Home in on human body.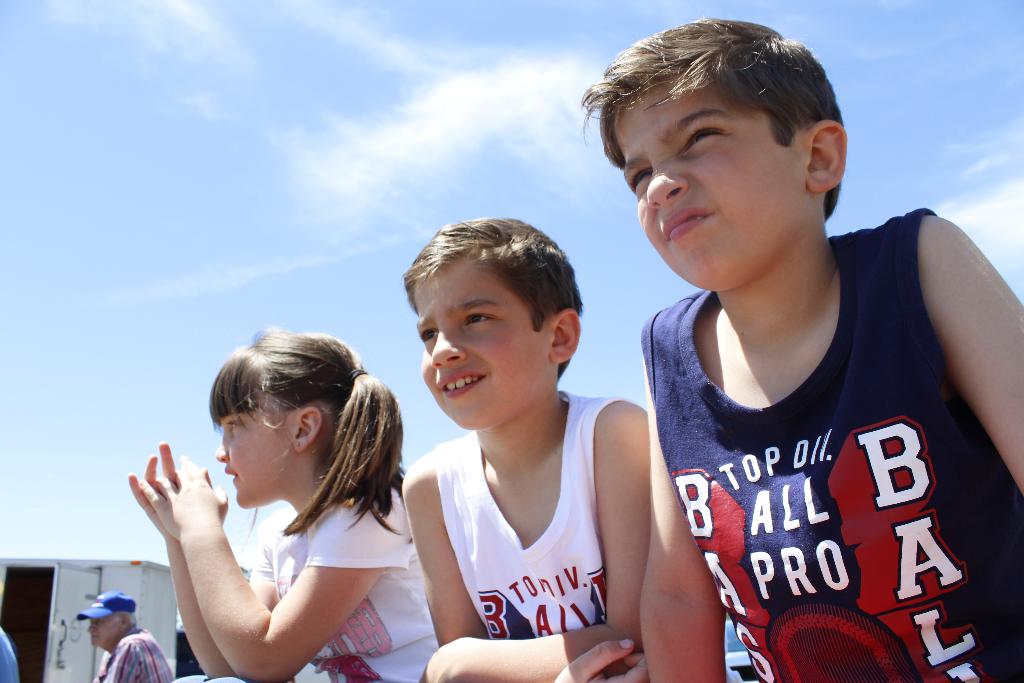
Homed in at crop(581, 17, 1023, 682).
